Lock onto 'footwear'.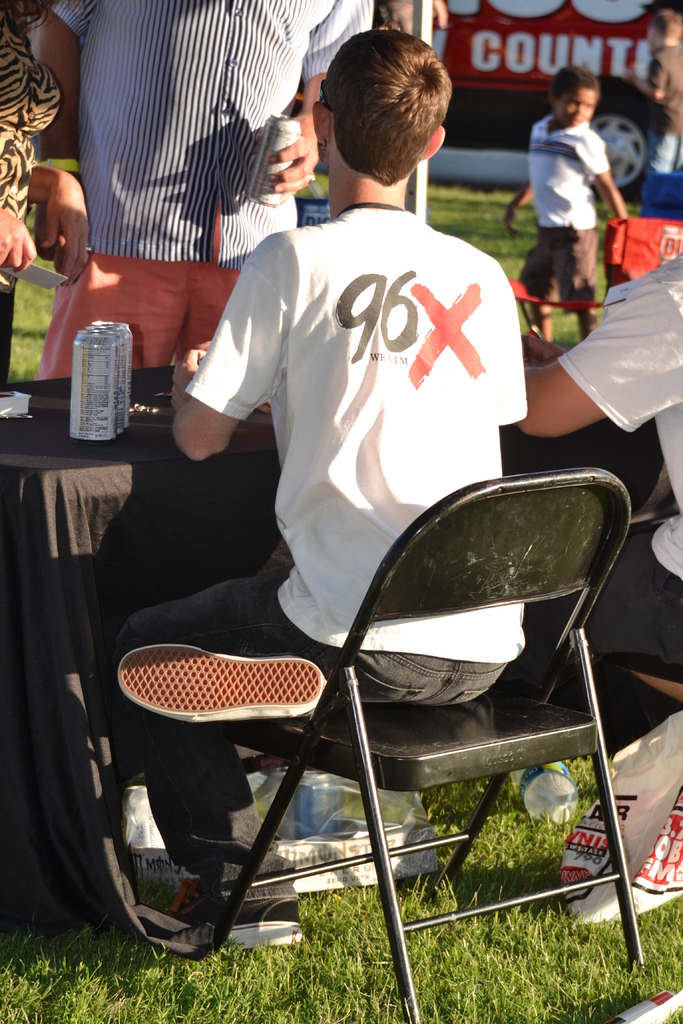
Locked: bbox=(148, 889, 311, 957).
